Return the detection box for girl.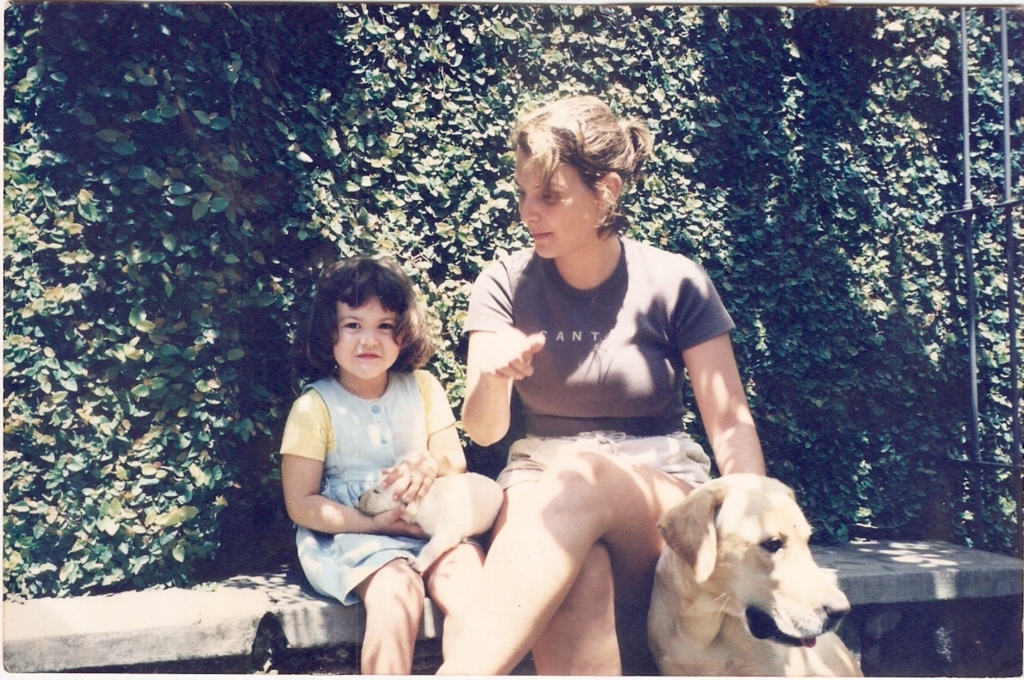
277 251 492 678.
